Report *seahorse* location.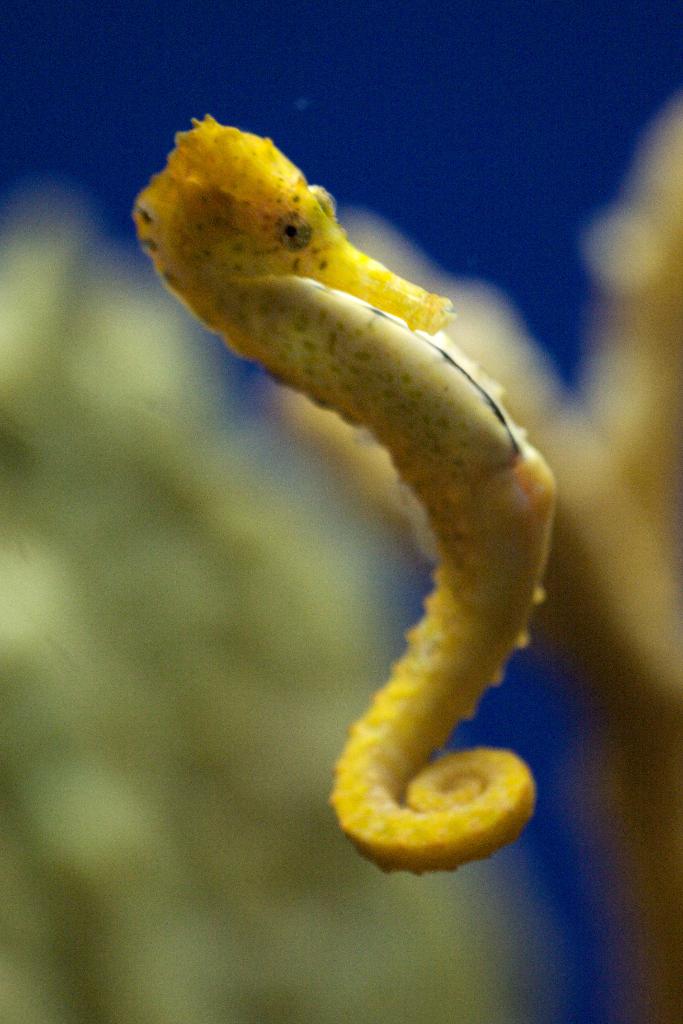
Report: select_region(127, 109, 563, 883).
